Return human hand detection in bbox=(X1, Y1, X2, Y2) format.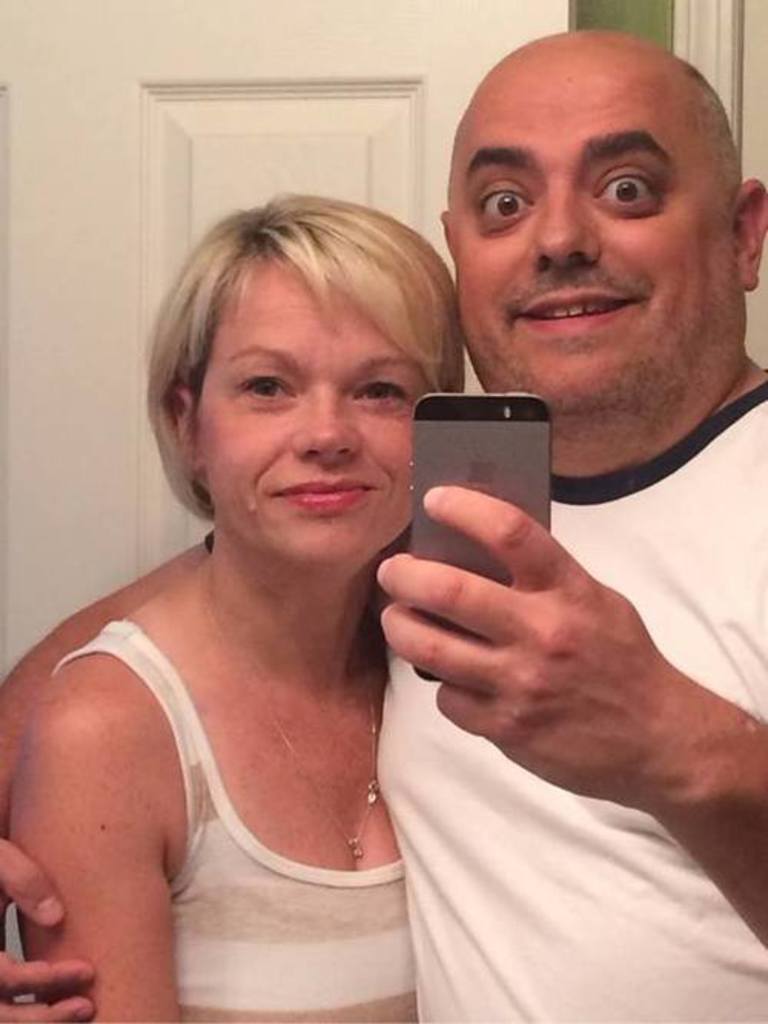
bbox=(0, 835, 98, 1022).
